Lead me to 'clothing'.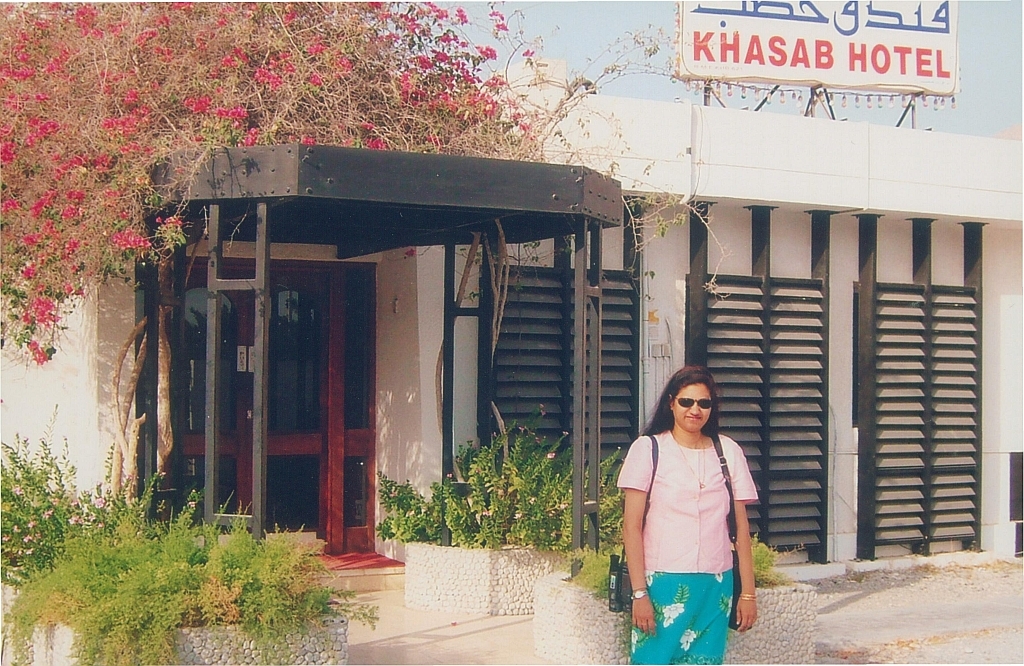
Lead to box(626, 422, 751, 639).
